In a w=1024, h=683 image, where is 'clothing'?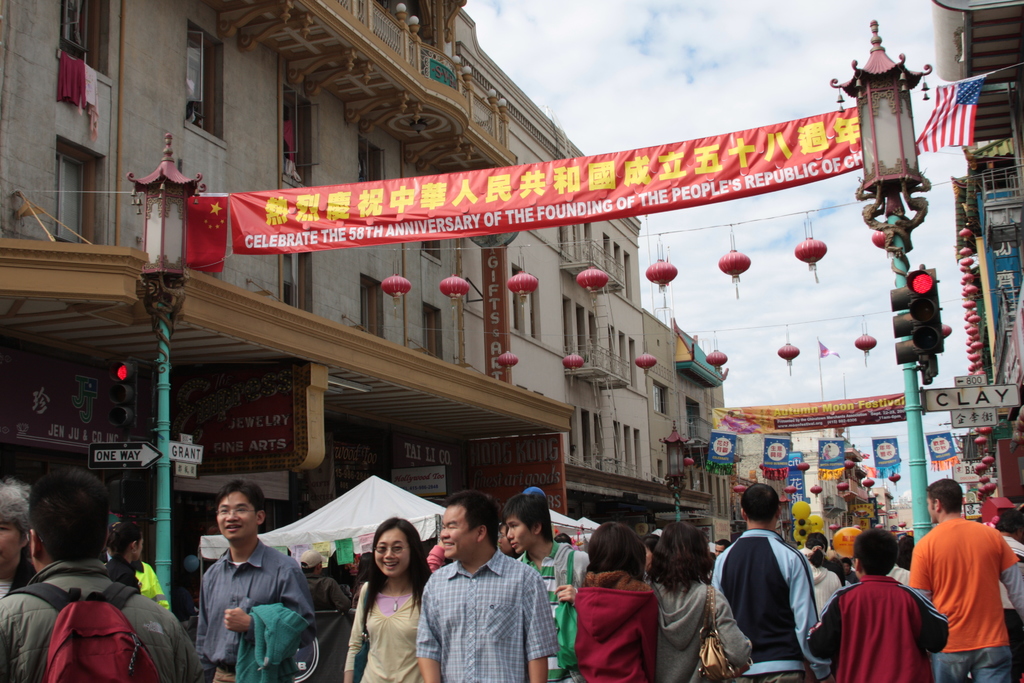
708,533,723,561.
